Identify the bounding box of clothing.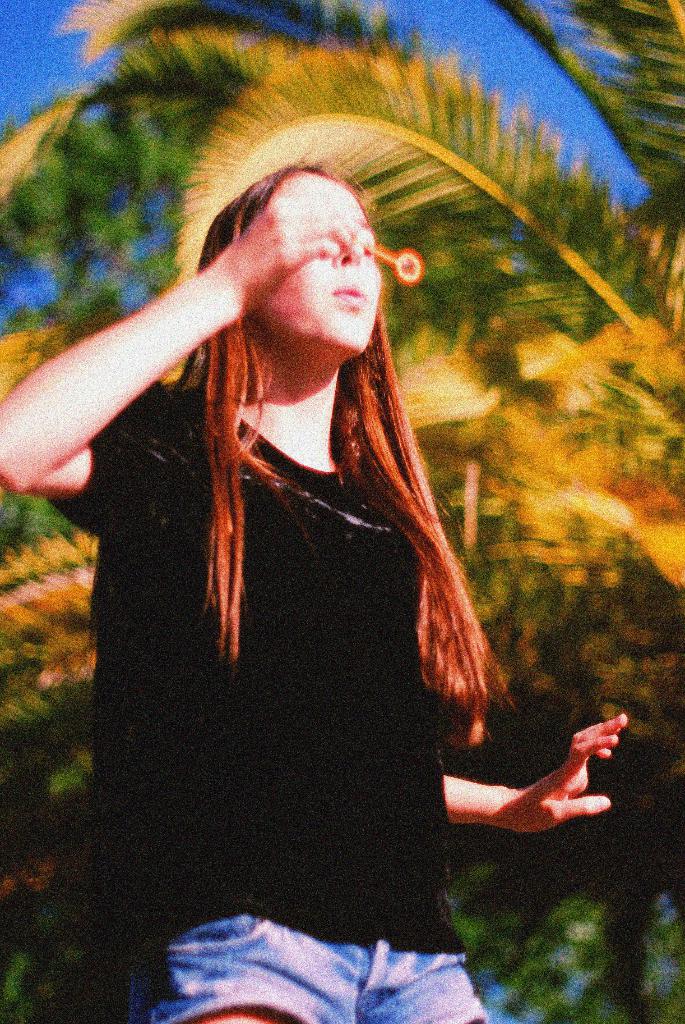
113 890 484 1016.
